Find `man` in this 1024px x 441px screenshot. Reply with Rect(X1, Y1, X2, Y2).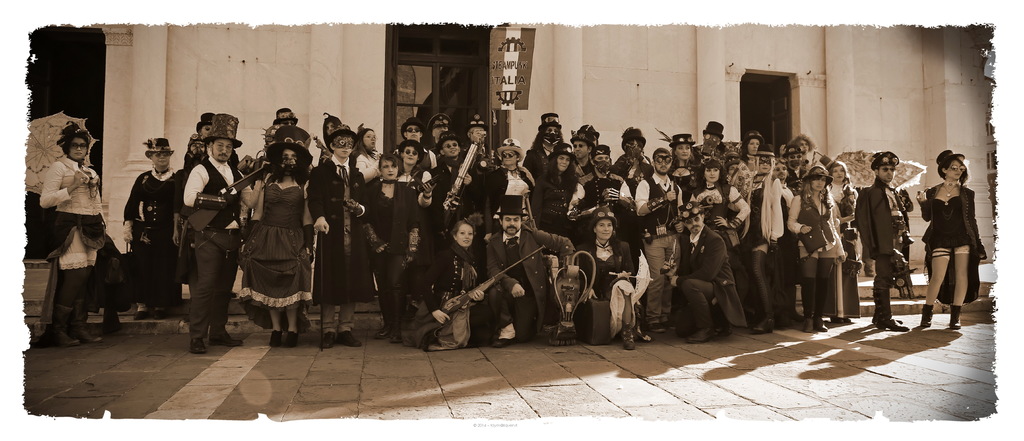
Rect(195, 110, 216, 137).
